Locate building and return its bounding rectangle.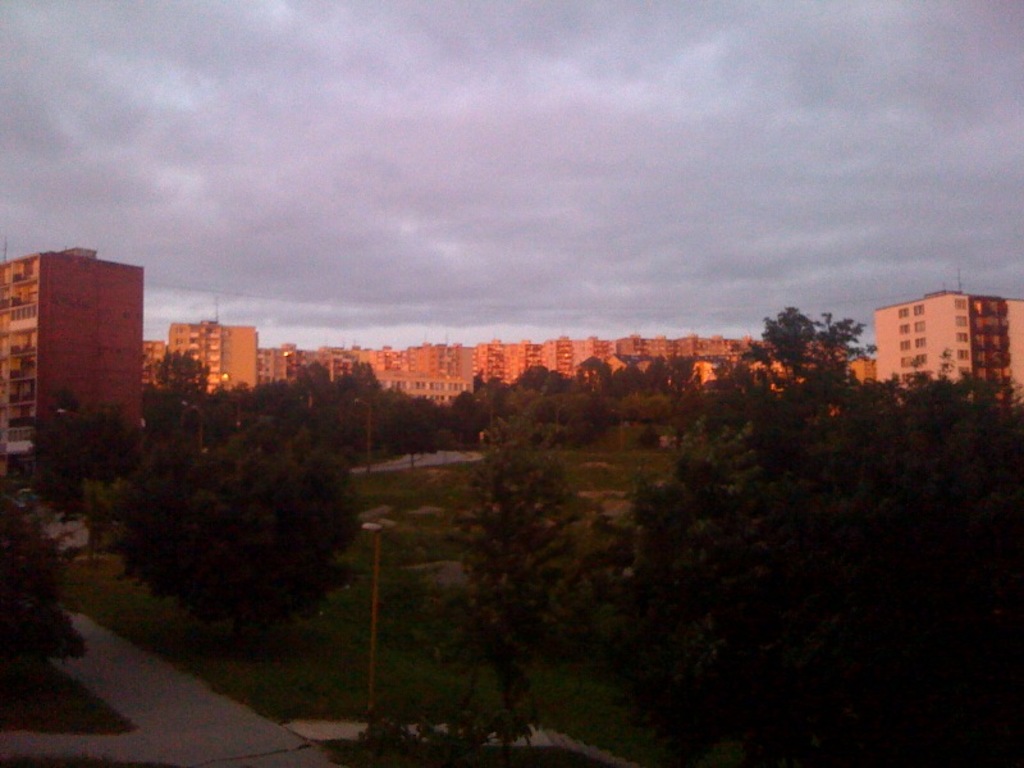
<bbox>0, 244, 146, 444</bbox>.
